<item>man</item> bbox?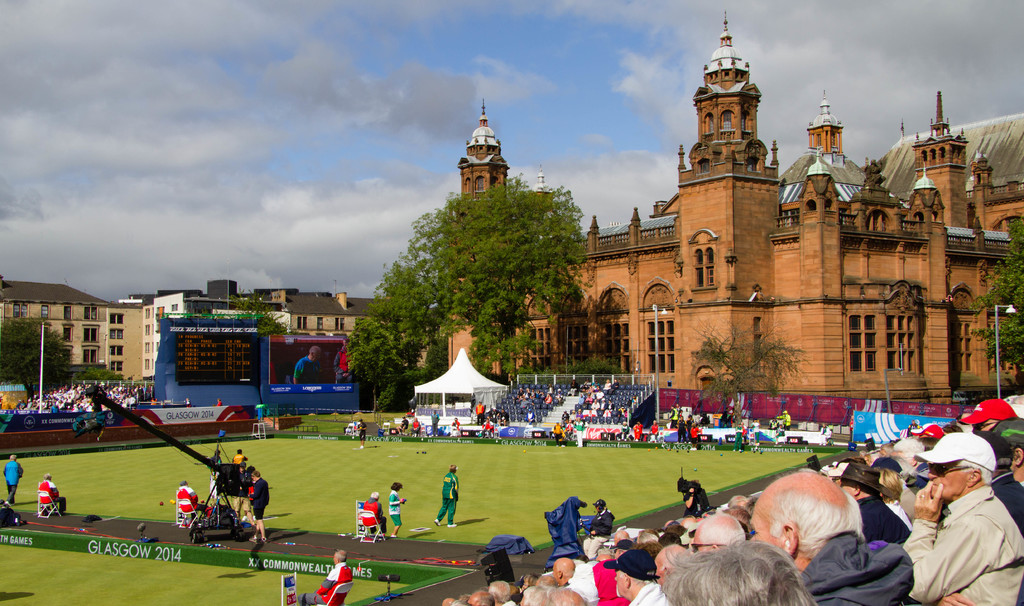
{"left": 469, "top": 588, "right": 493, "bottom": 605}
